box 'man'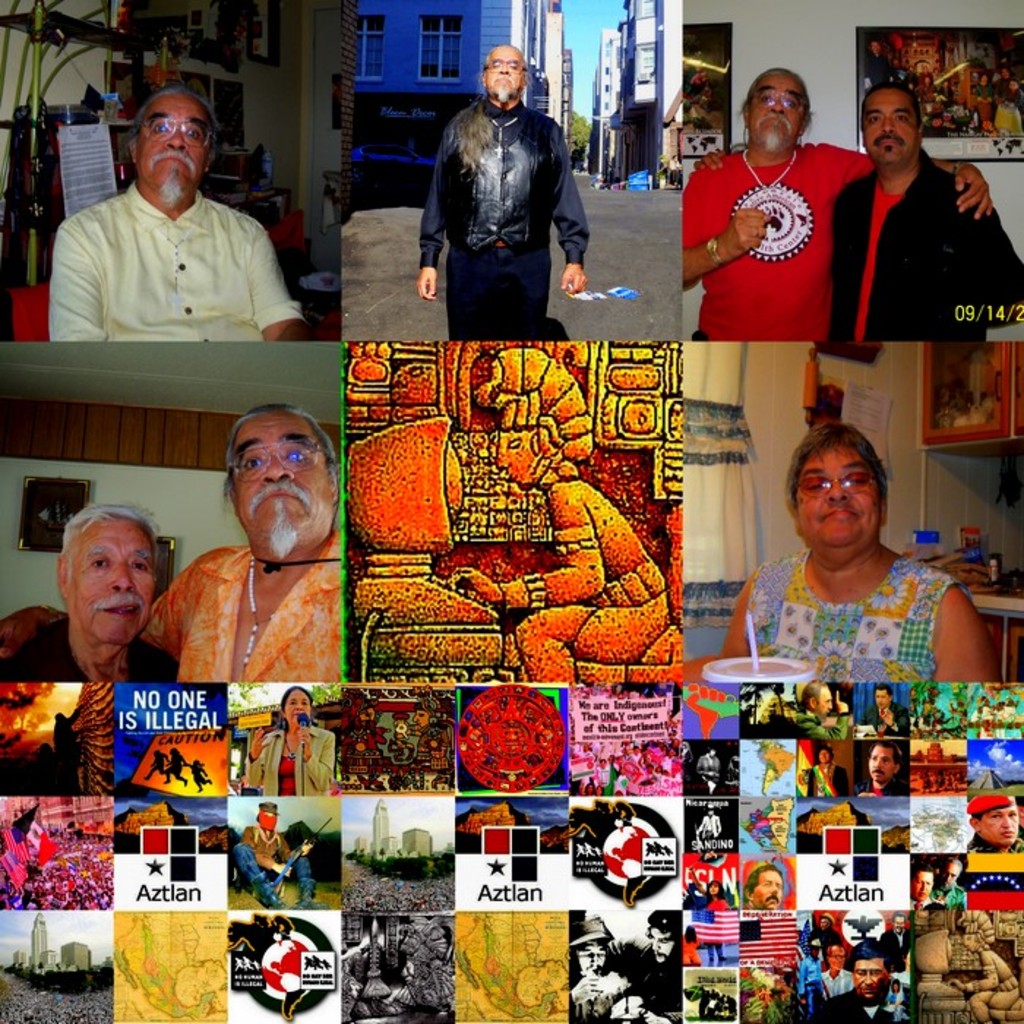
(417, 42, 592, 339)
